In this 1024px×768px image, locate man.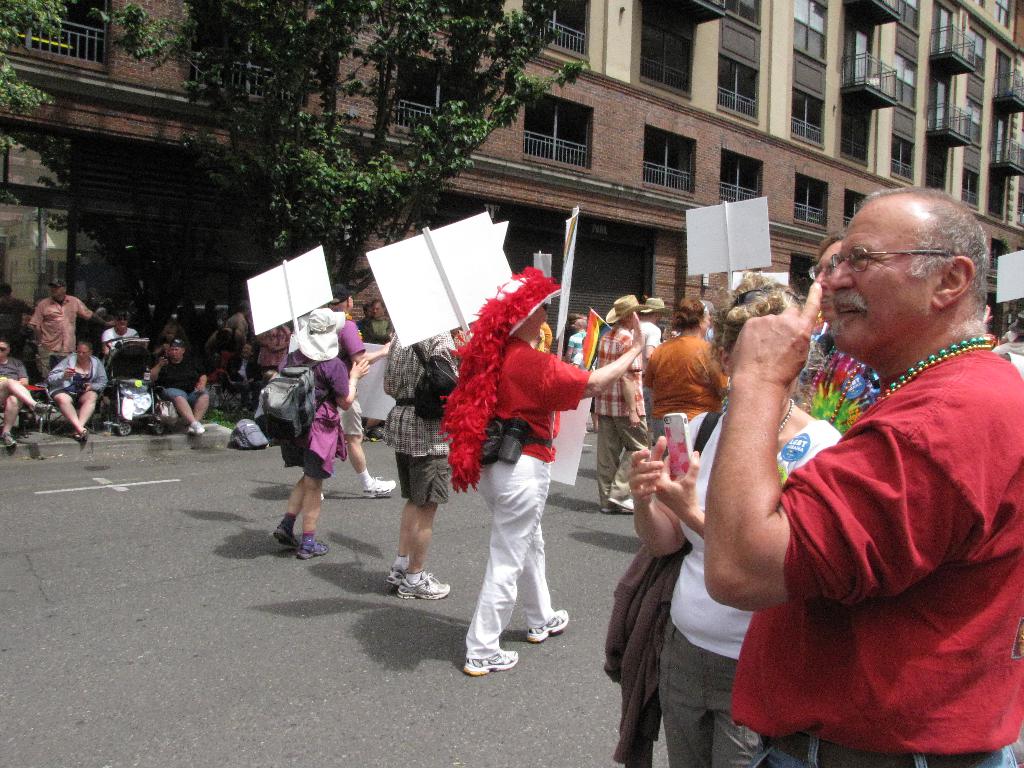
Bounding box: <box>98,303,142,370</box>.
